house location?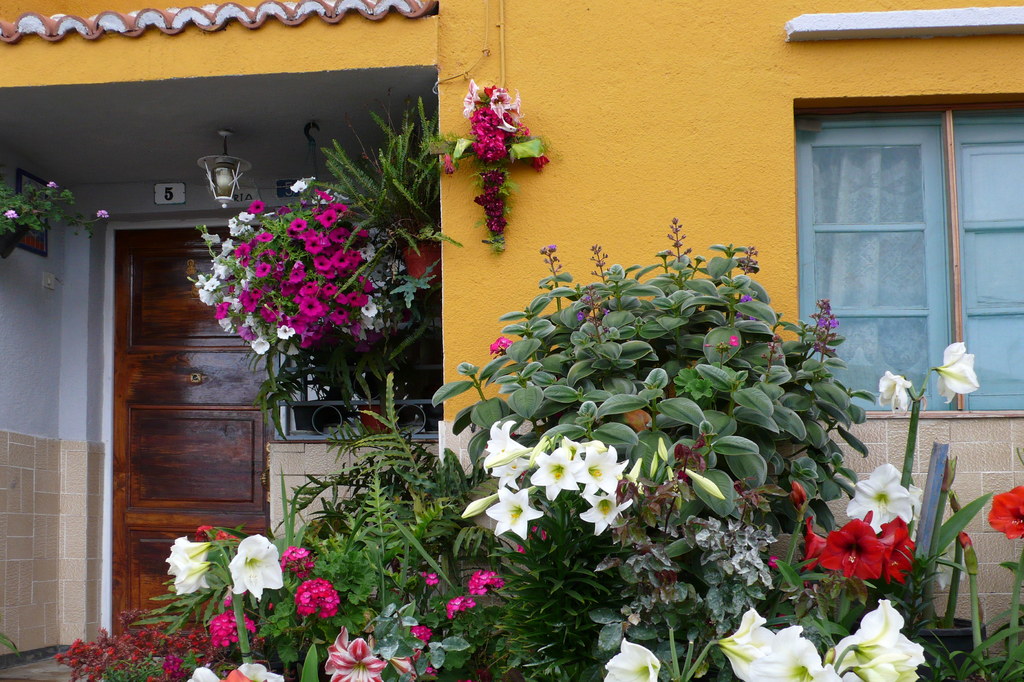
41,0,1016,681
